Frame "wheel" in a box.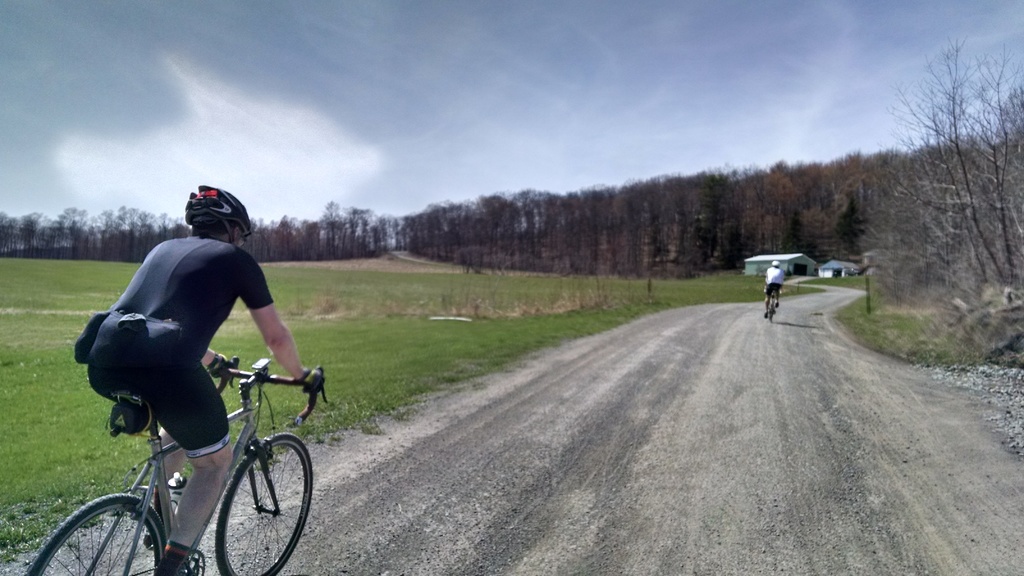
rect(24, 493, 168, 575).
